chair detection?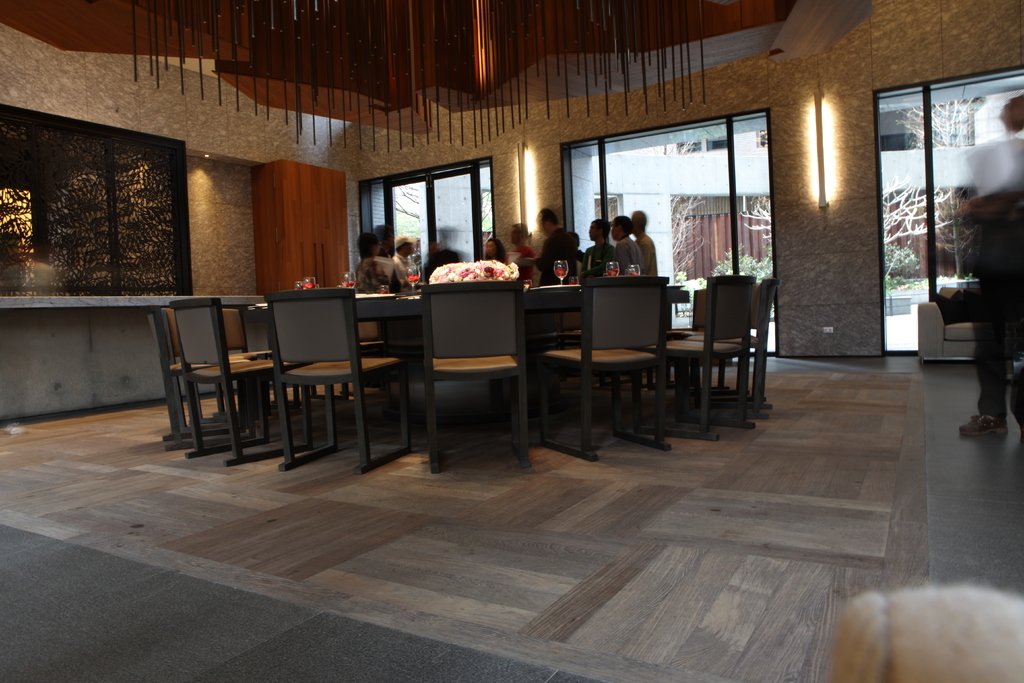
locate(406, 269, 532, 470)
